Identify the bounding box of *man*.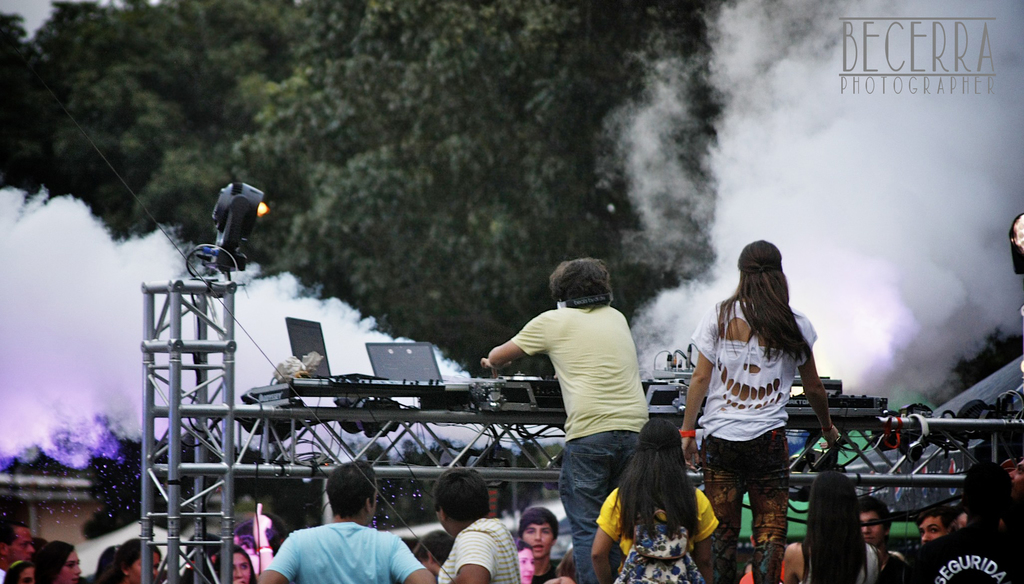
rect(412, 535, 449, 572).
